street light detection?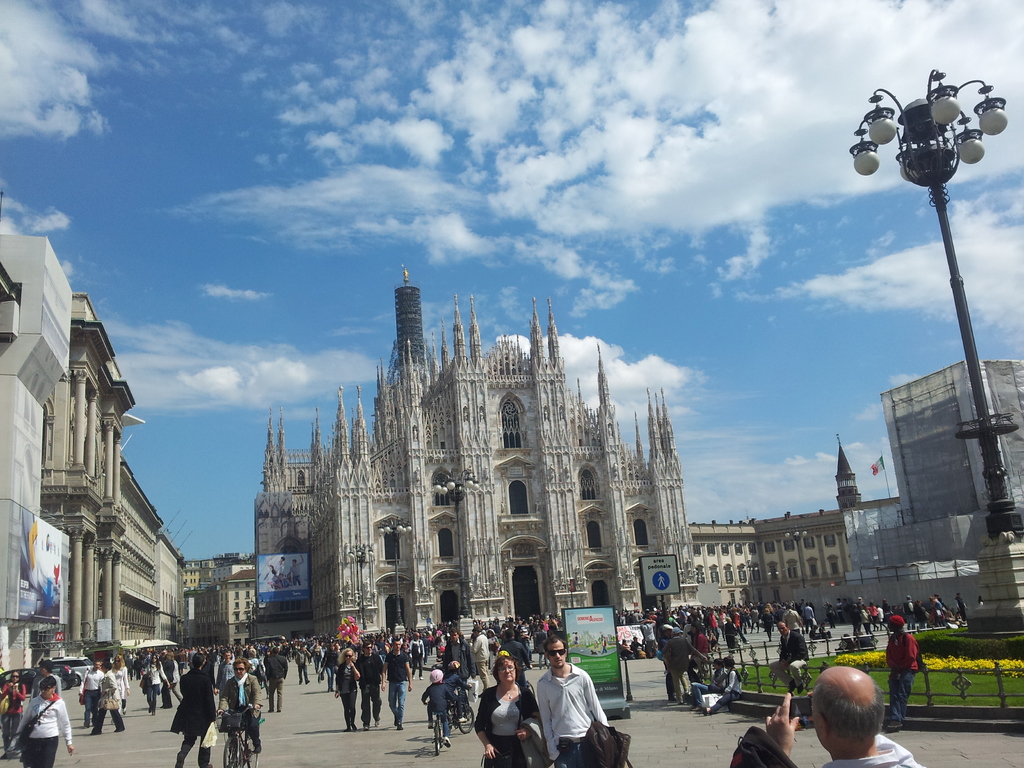
pyautogui.locateOnScreen(377, 512, 417, 641)
